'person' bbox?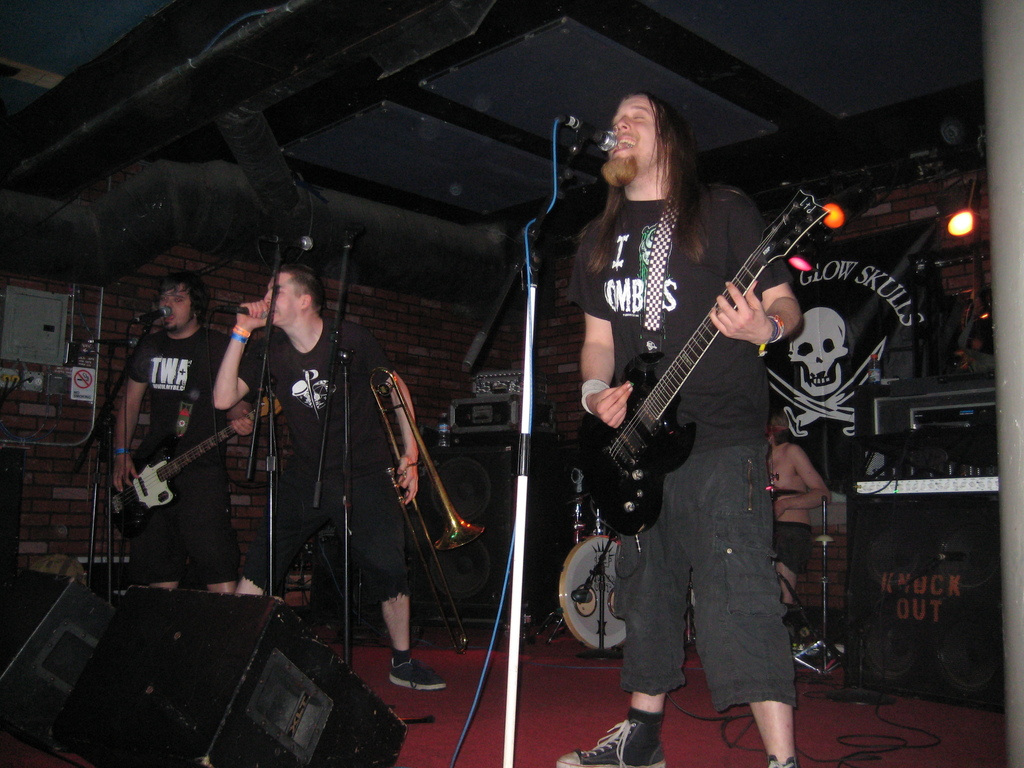
[761,388,838,616]
